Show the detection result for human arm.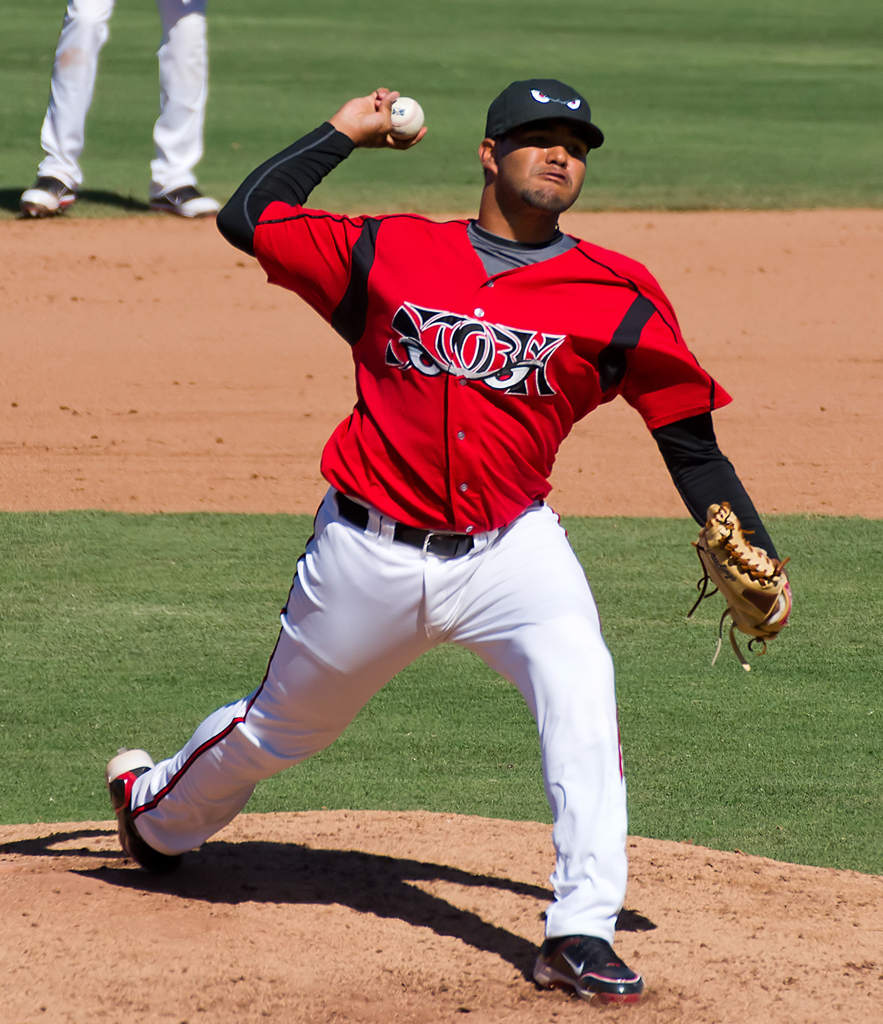
bbox=(634, 268, 793, 632).
